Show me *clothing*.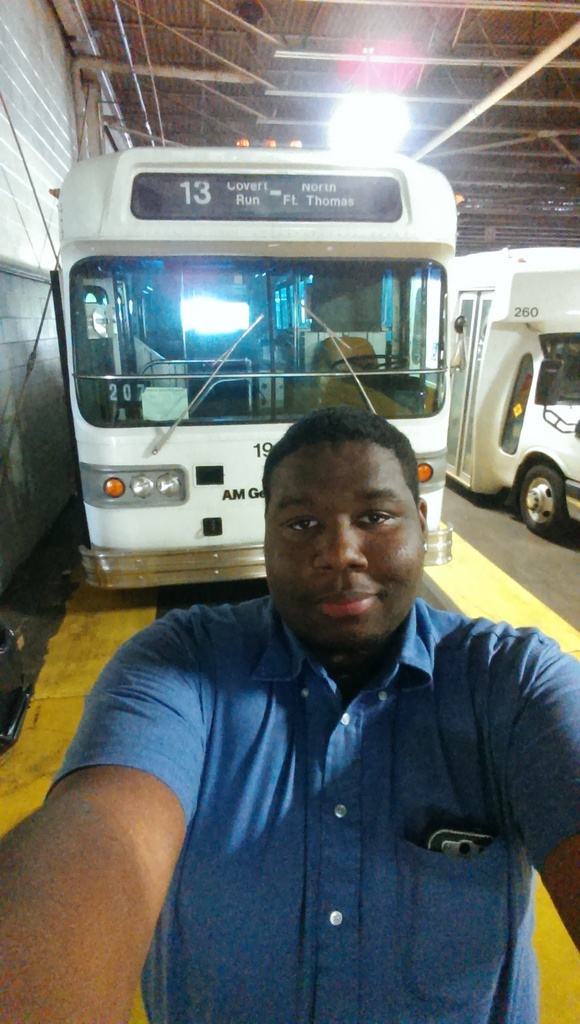
*clothing* is here: {"left": 46, "top": 593, "right": 579, "bottom": 1023}.
